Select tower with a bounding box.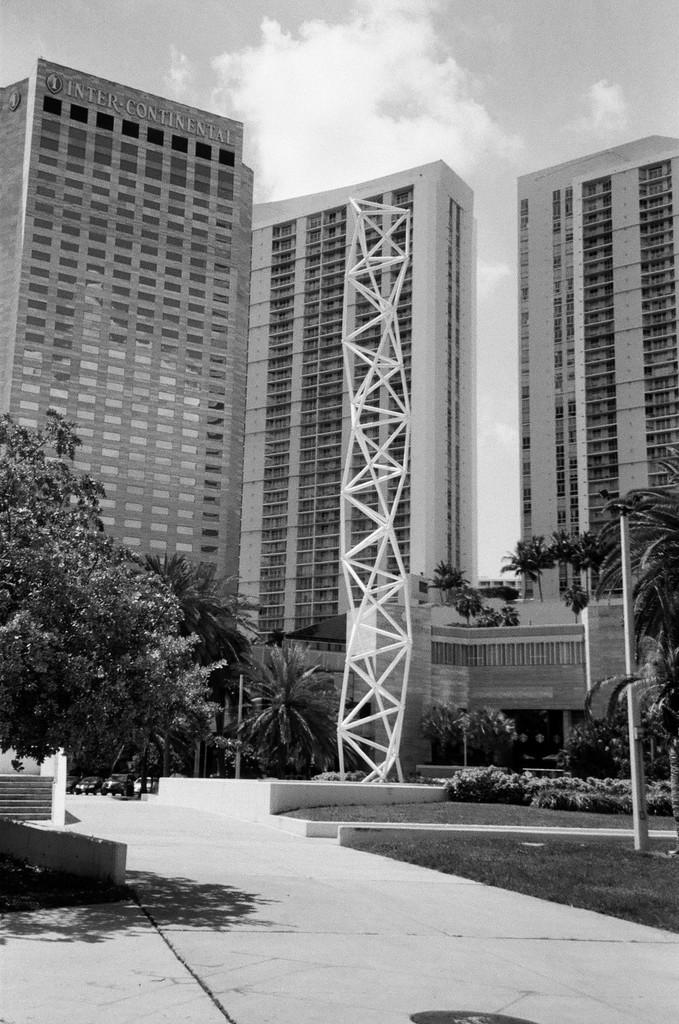
BBox(479, 125, 678, 573).
